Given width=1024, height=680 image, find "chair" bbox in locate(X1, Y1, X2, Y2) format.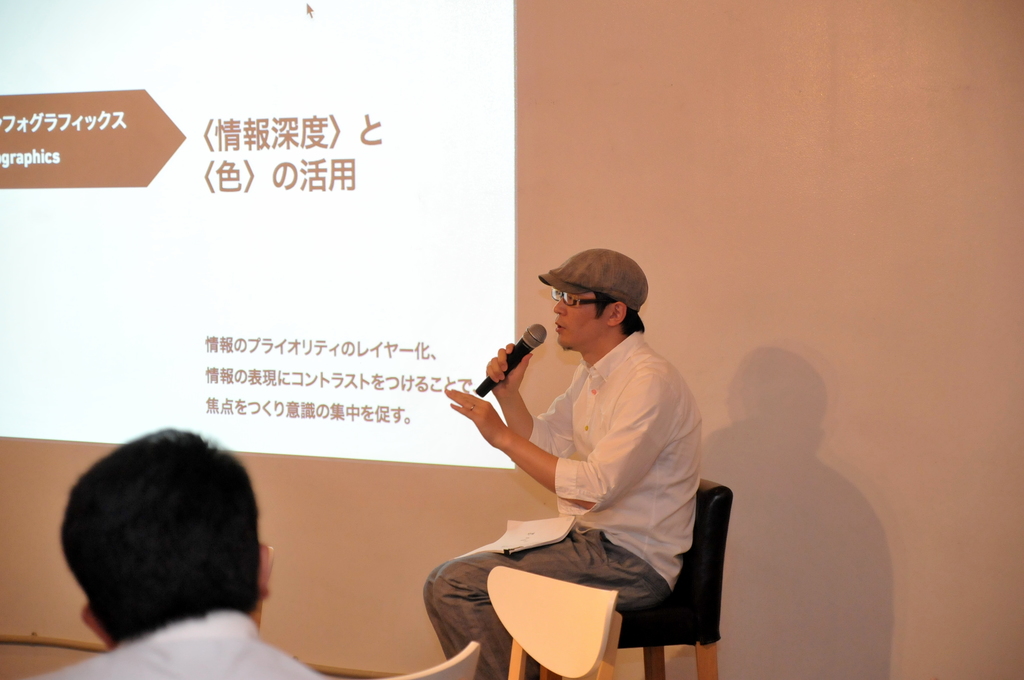
locate(509, 480, 733, 679).
